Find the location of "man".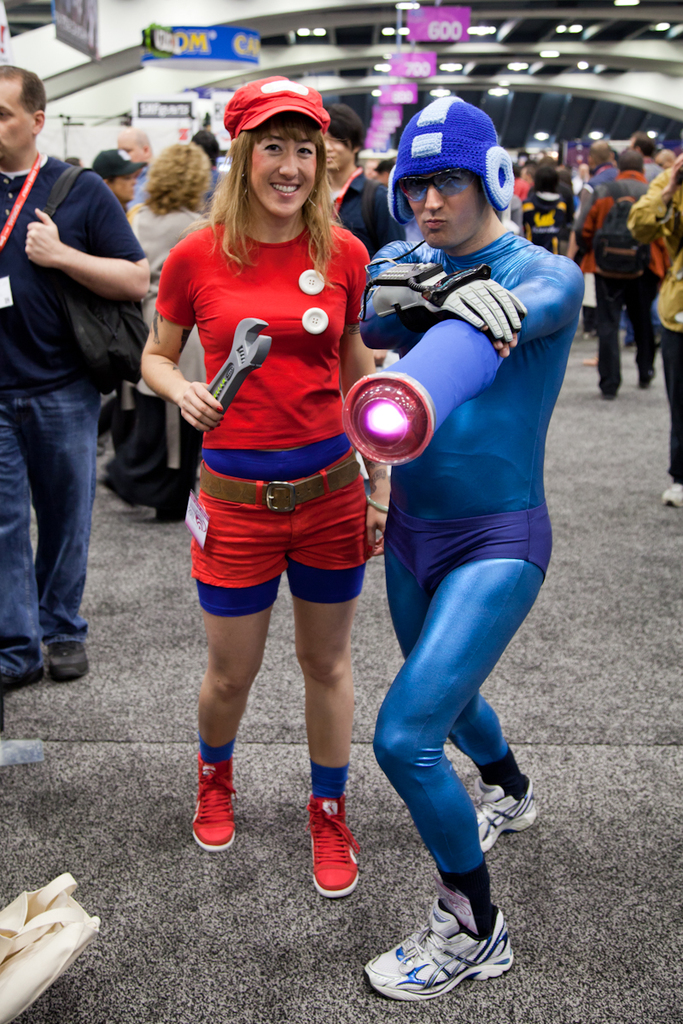
Location: <region>116, 127, 154, 203</region>.
